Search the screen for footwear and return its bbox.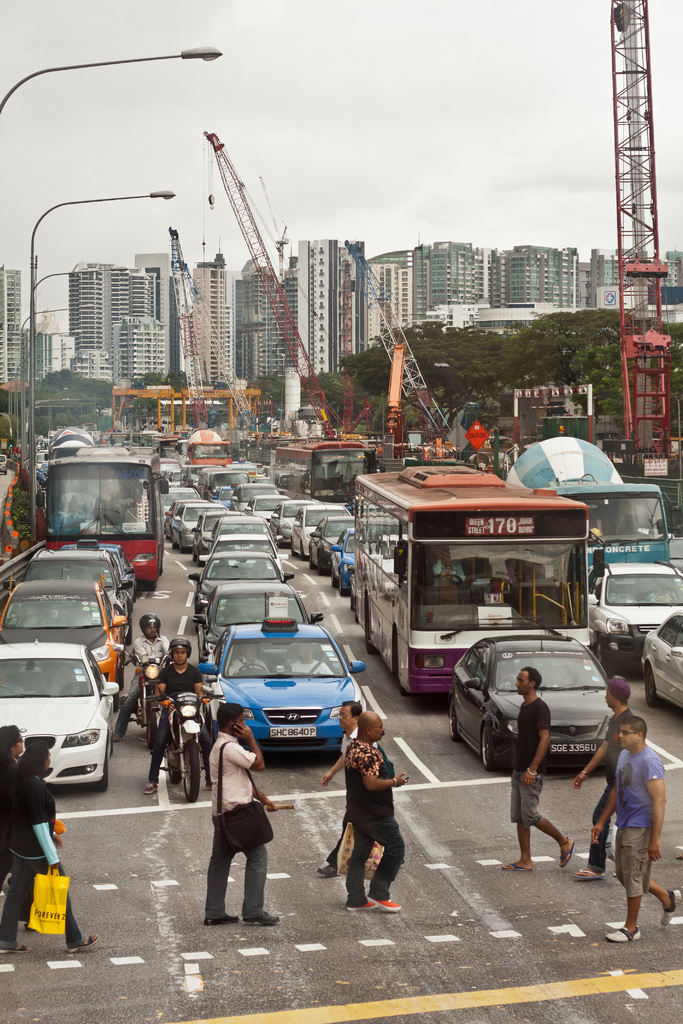
Found: [x1=0, y1=943, x2=35, y2=954].
